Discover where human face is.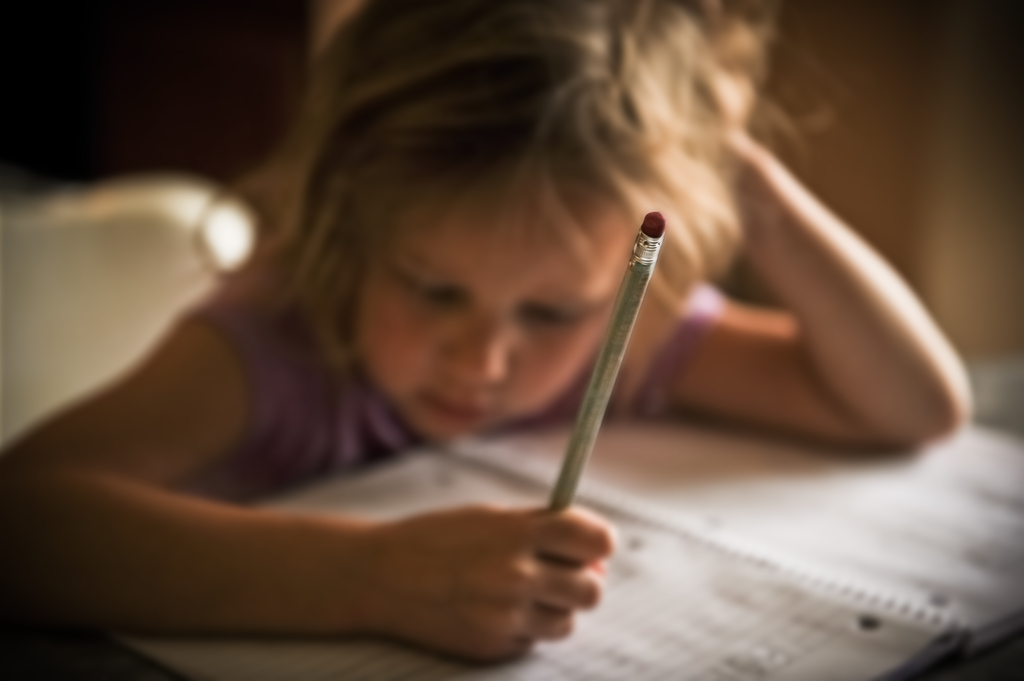
Discovered at (left=359, top=193, right=586, bottom=450).
